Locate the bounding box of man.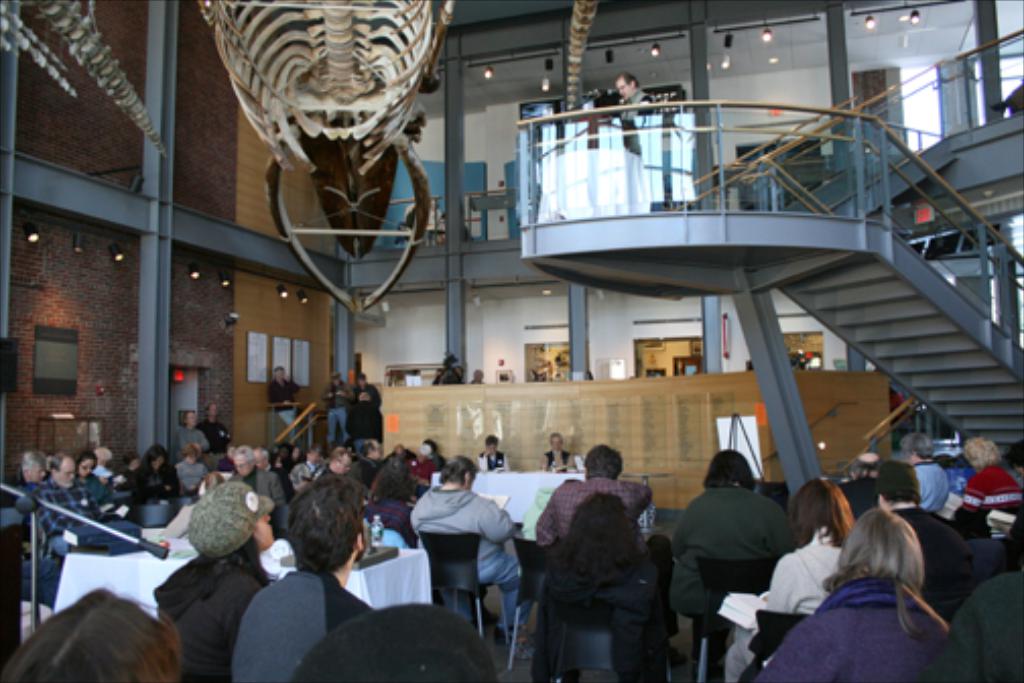
Bounding box: (410,449,518,626).
